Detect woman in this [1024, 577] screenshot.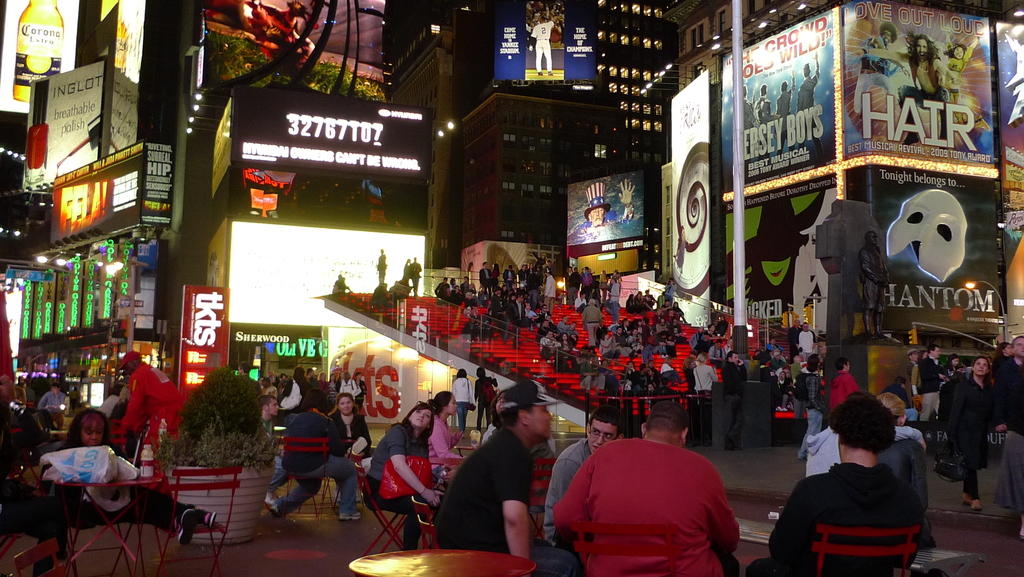
Detection: (x1=943, y1=19, x2=989, y2=130).
